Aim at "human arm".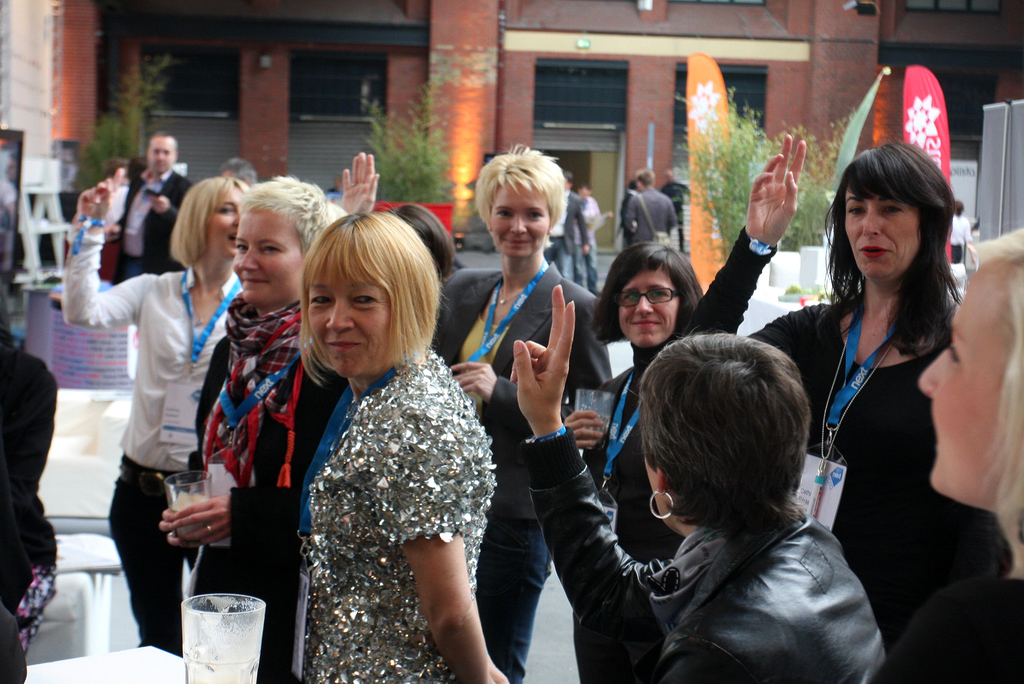
Aimed at [x1=620, y1=194, x2=641, y2=248].
